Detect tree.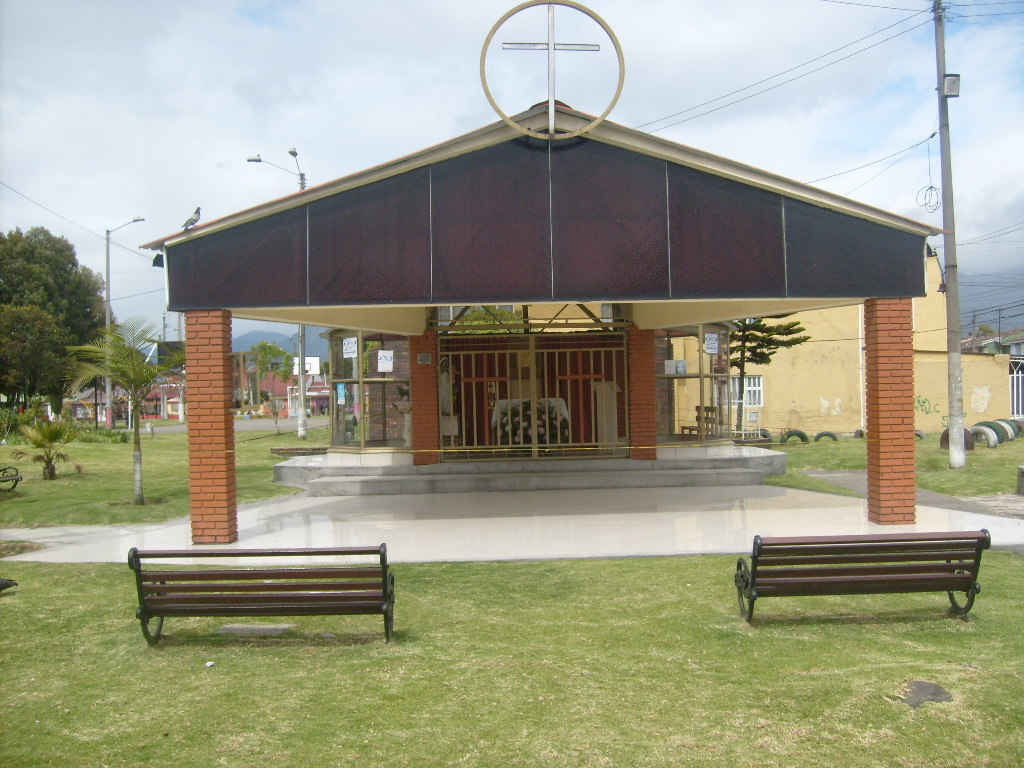
Detected at [58,318,188,504].
